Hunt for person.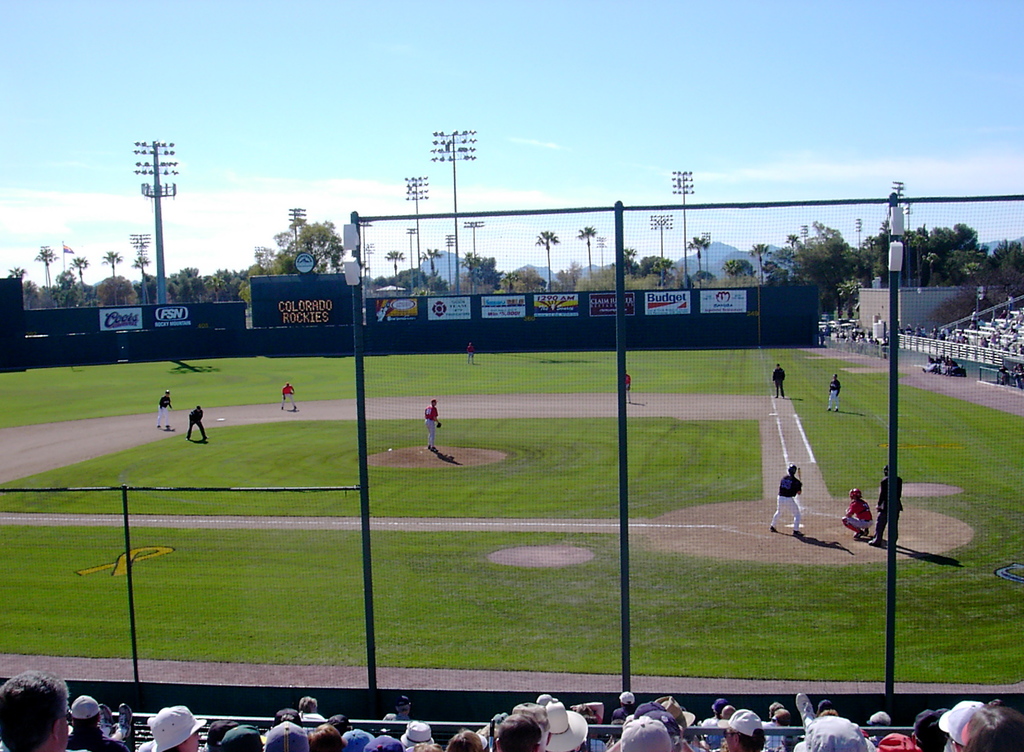
Hunted down at (x1=604, y1=713, x2=675, y2=751).
